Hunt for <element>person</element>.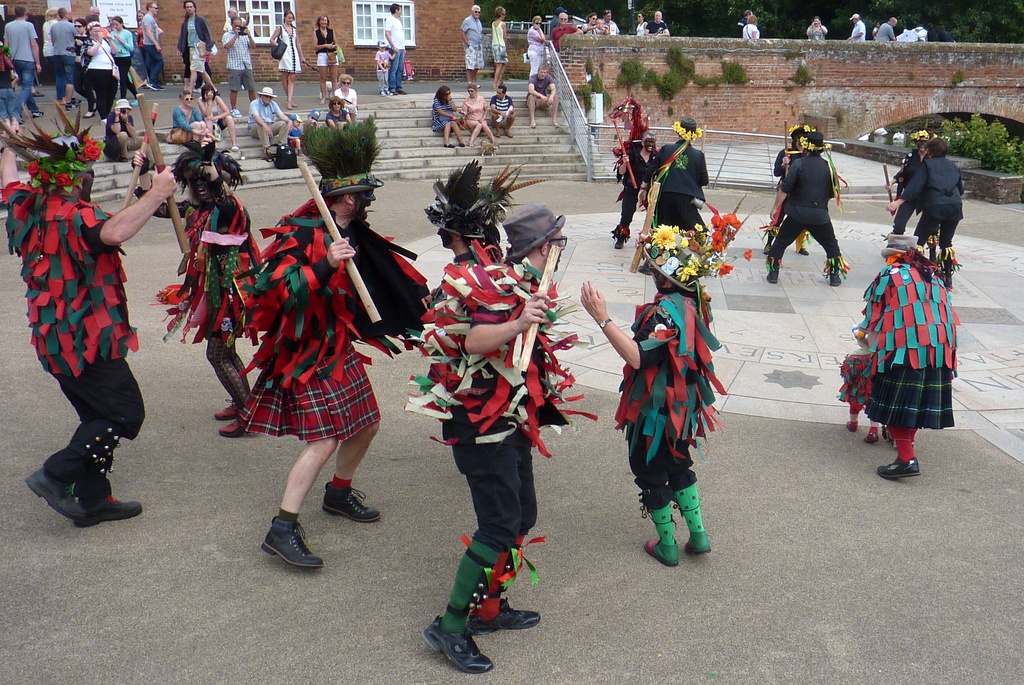
Hunted down at 550/12/582/72.
